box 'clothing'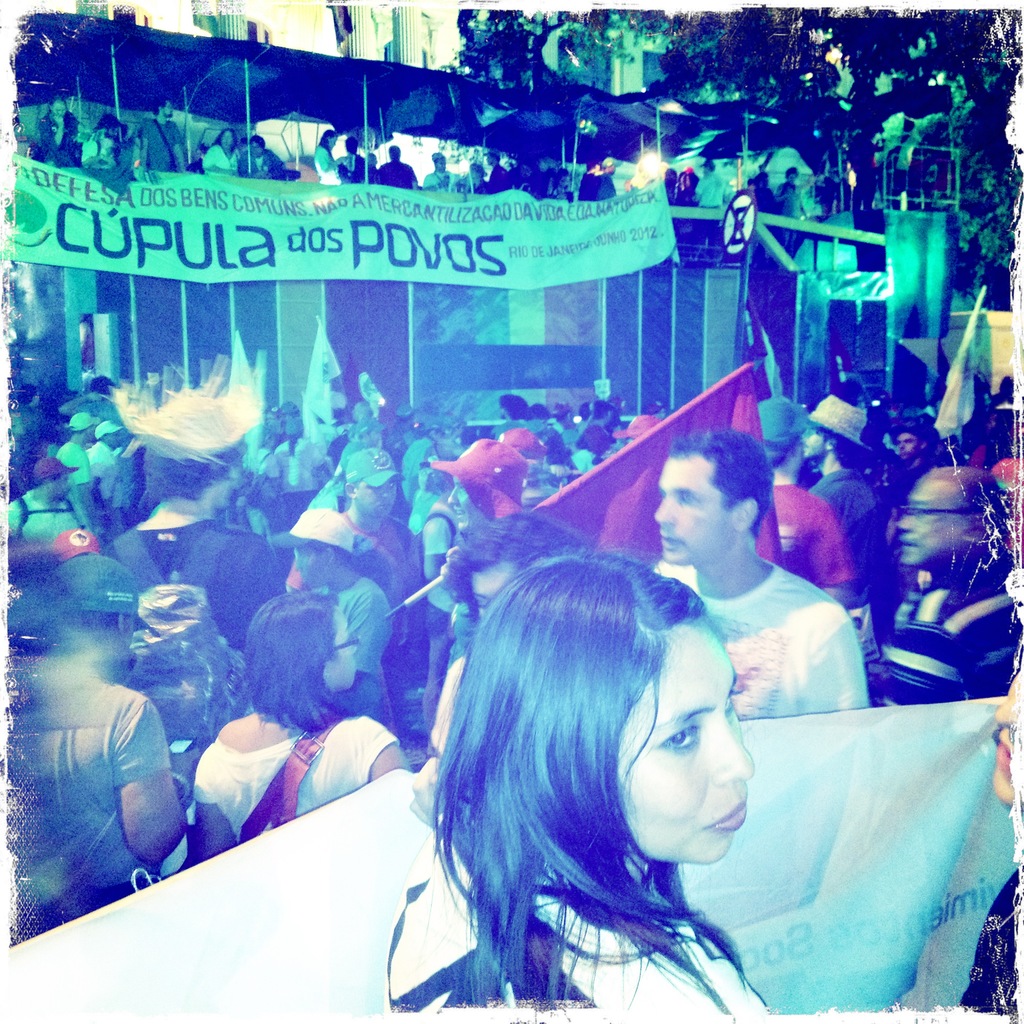
[left=336, top=514, right=427, bottom=664]
